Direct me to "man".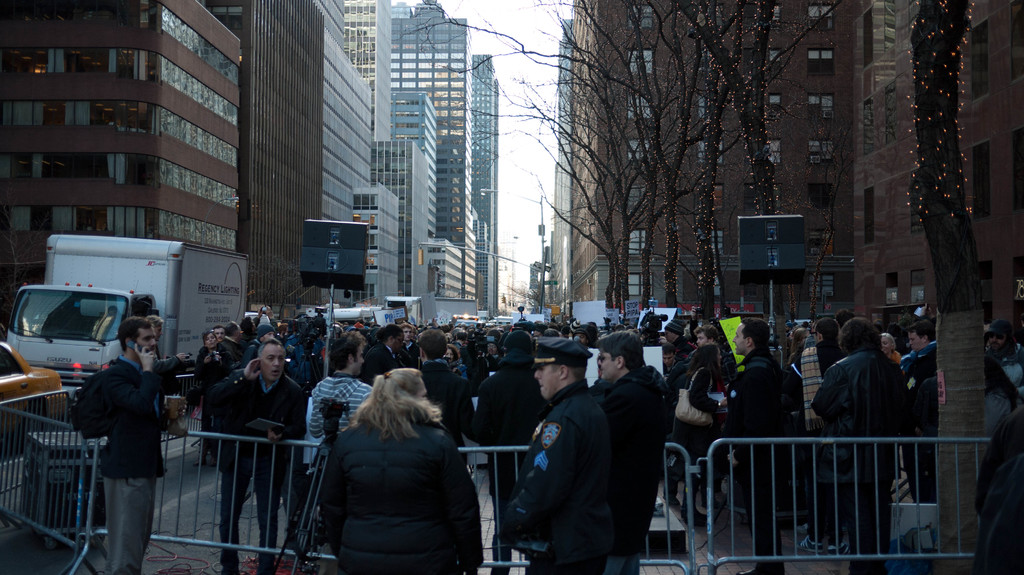
Direction: pyautogui.locateOnScreen(72, 311, 172, 574).
